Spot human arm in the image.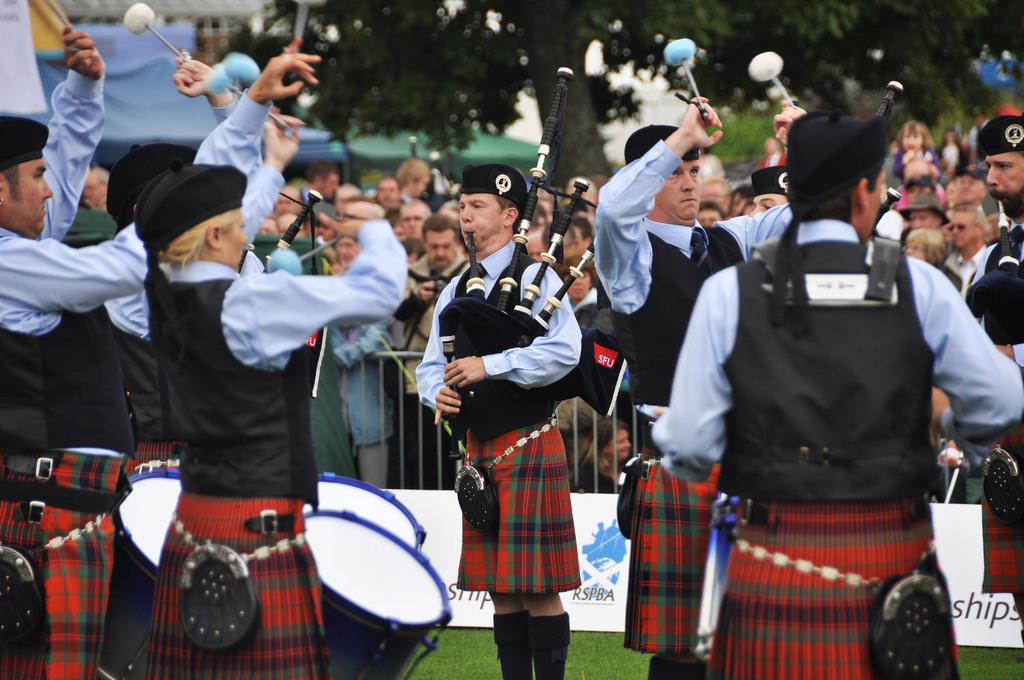
human arm found at box(591, 140, 660, 314).
